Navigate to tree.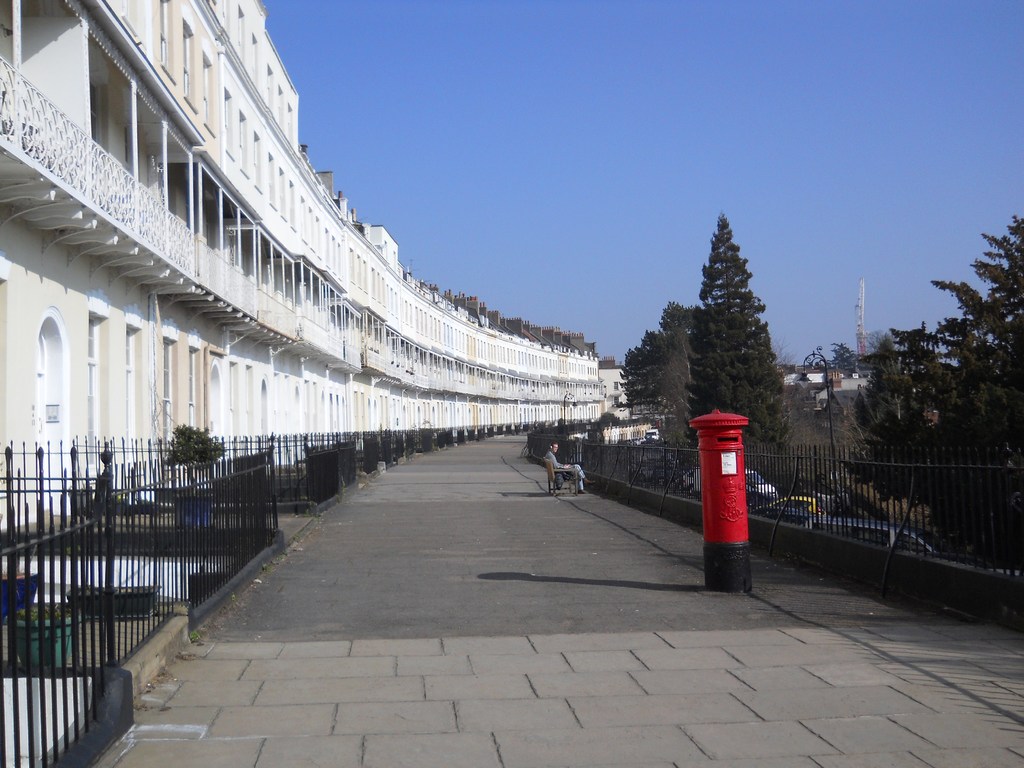
Navigation target: Rect(166, 424, 230, 501).
